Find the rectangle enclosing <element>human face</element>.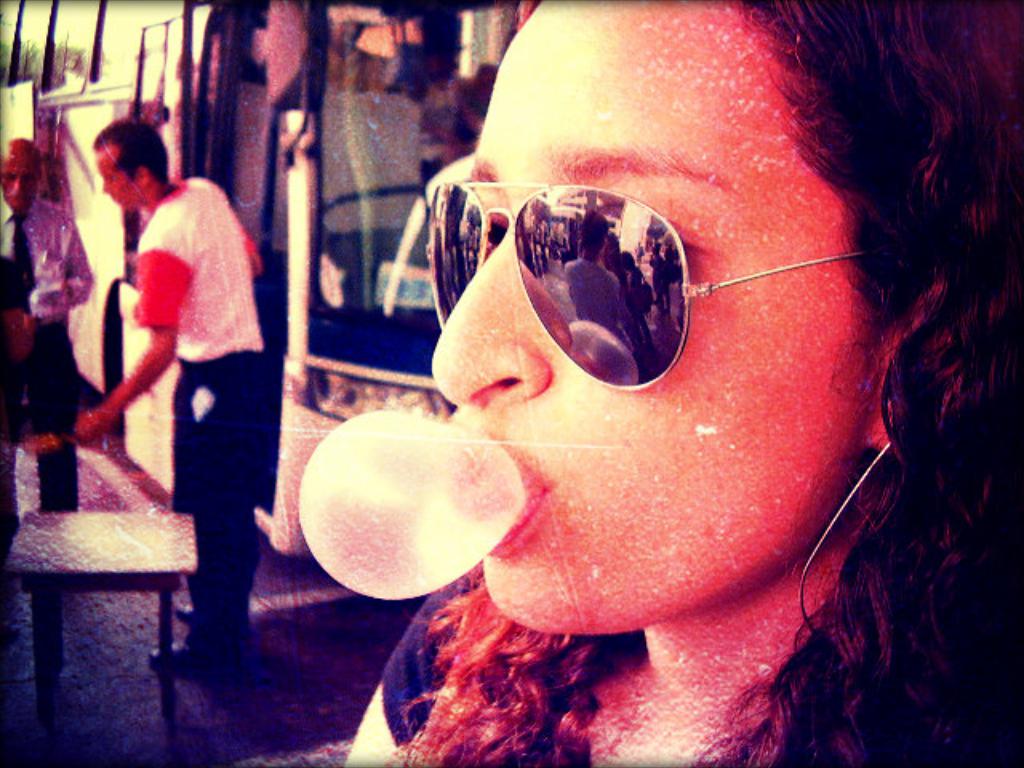
<bbox>426, 0, 878, 638</bbox>.
